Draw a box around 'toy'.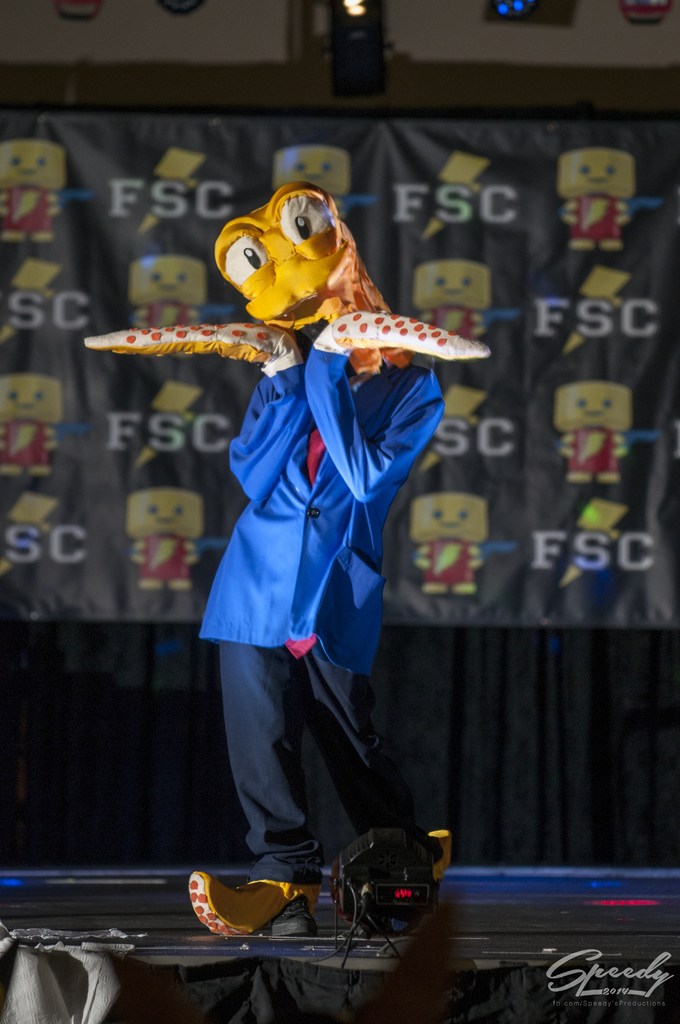
<box>558,147,667,252</box>.
